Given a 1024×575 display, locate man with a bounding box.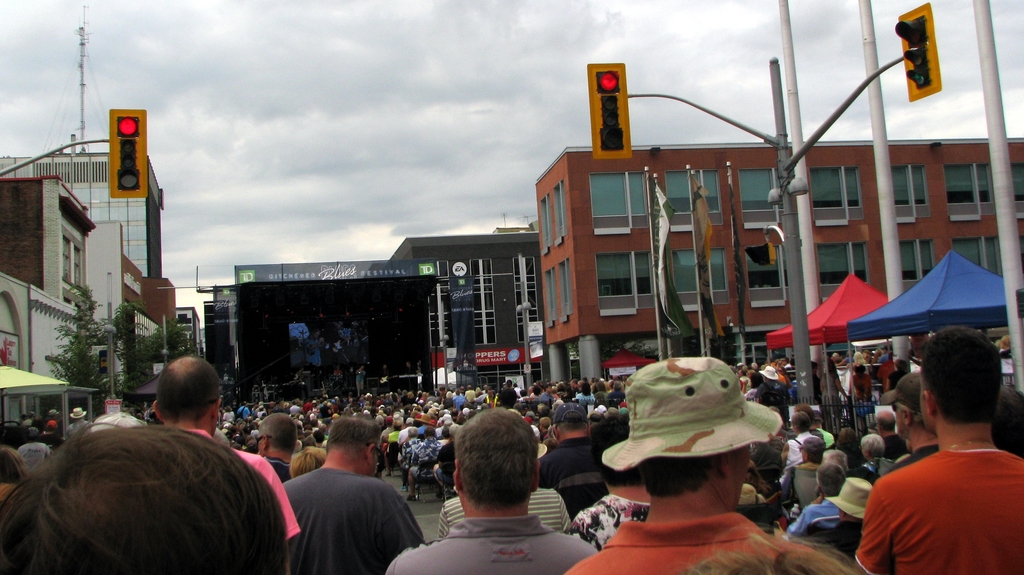
Located: 388, 409, 598, 574.
